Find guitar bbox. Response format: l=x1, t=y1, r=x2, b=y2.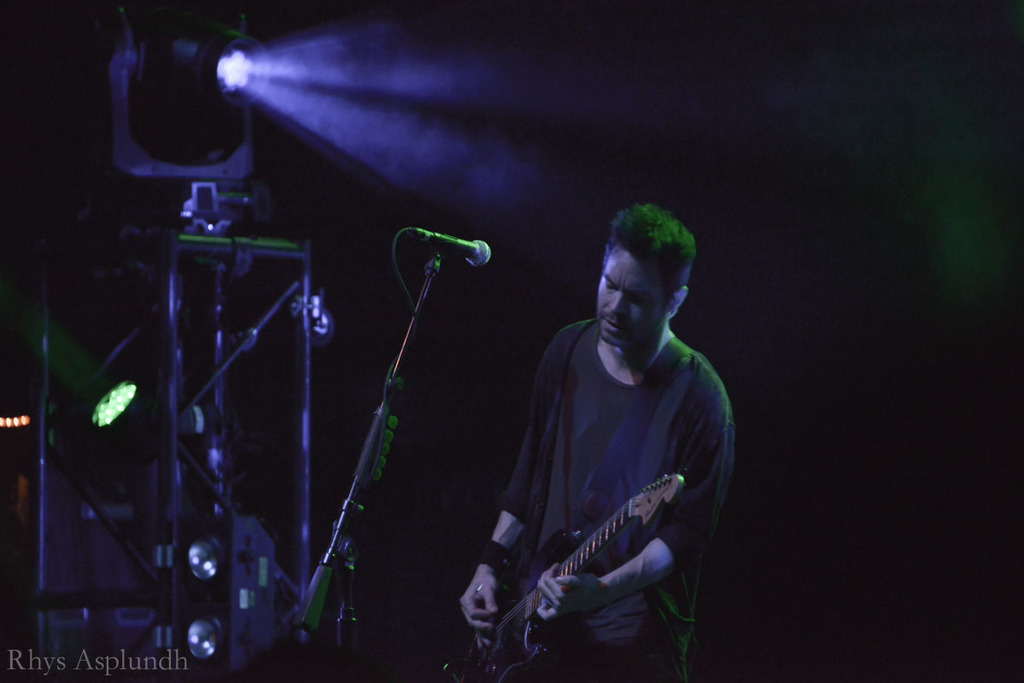
l=477, t=480, r=698, b=657.
